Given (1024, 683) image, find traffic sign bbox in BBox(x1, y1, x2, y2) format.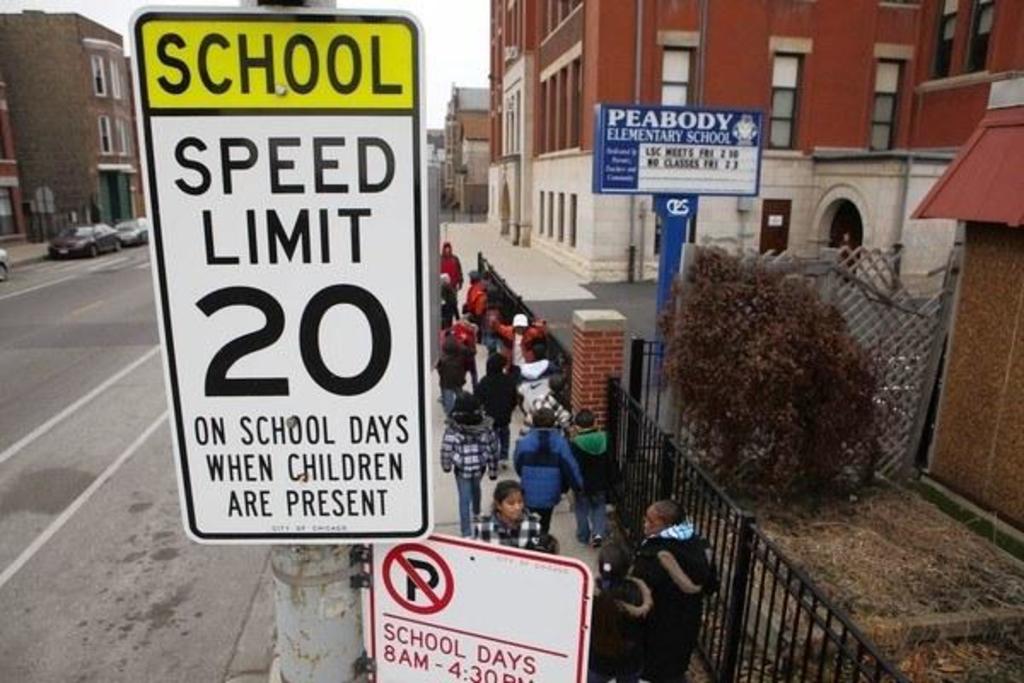
BBox(126, 10, 433, 546).
